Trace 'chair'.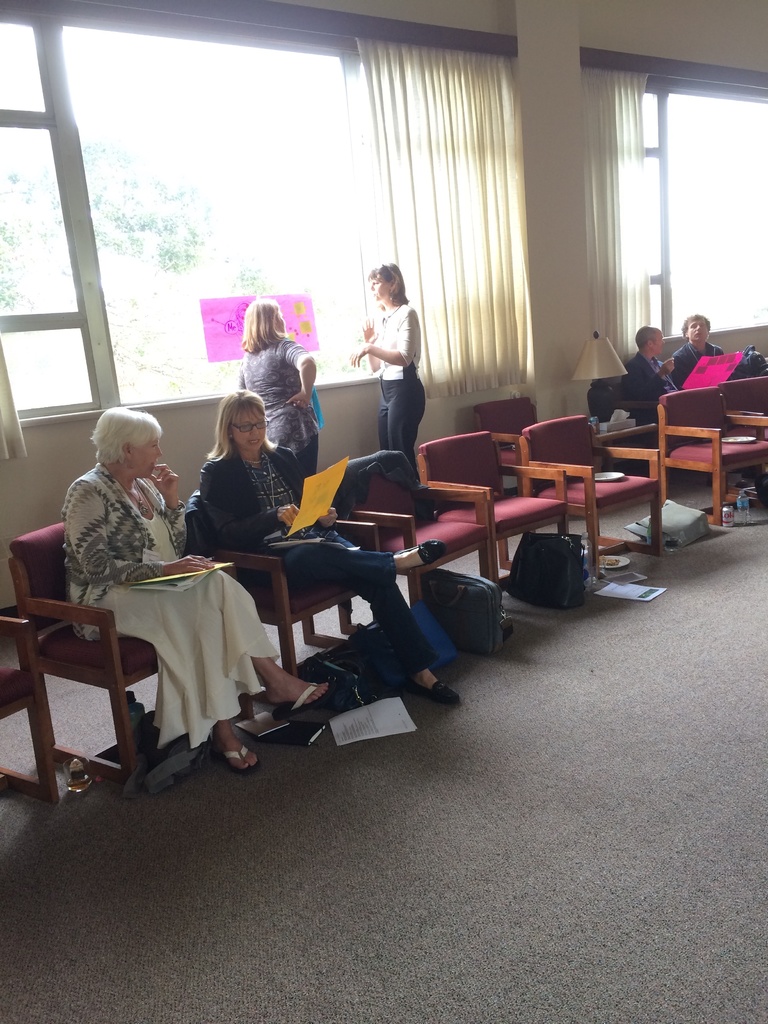
Traced to crop(662, 382, 767, 525).
